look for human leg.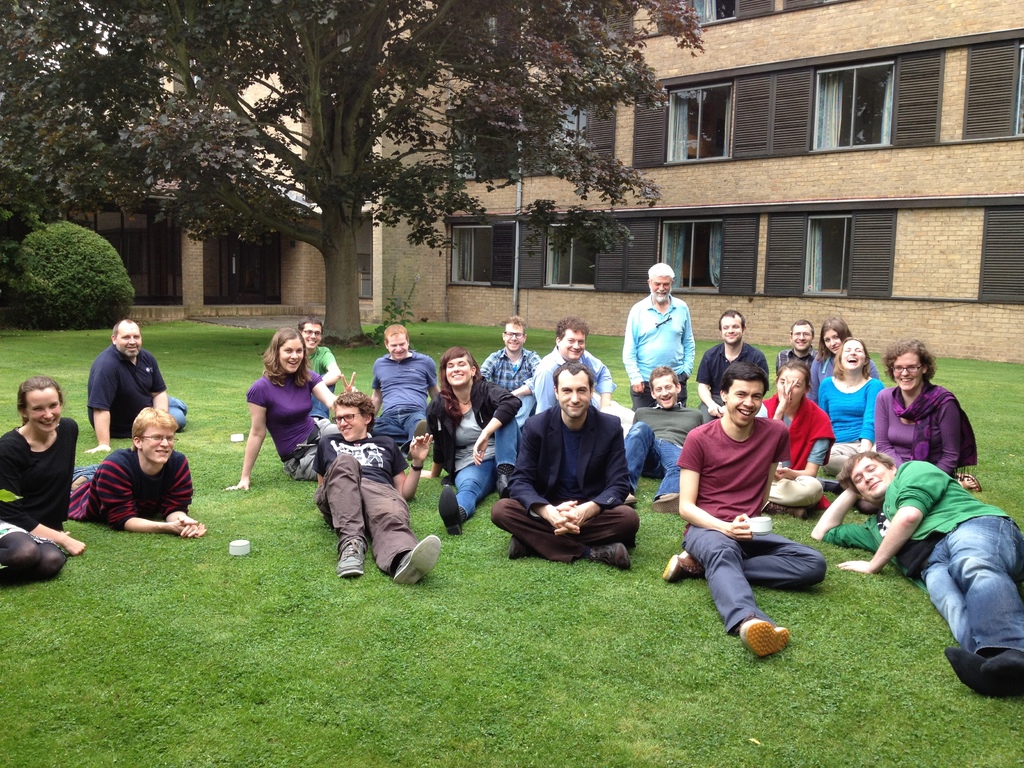
Found: (493,408,520,492).
